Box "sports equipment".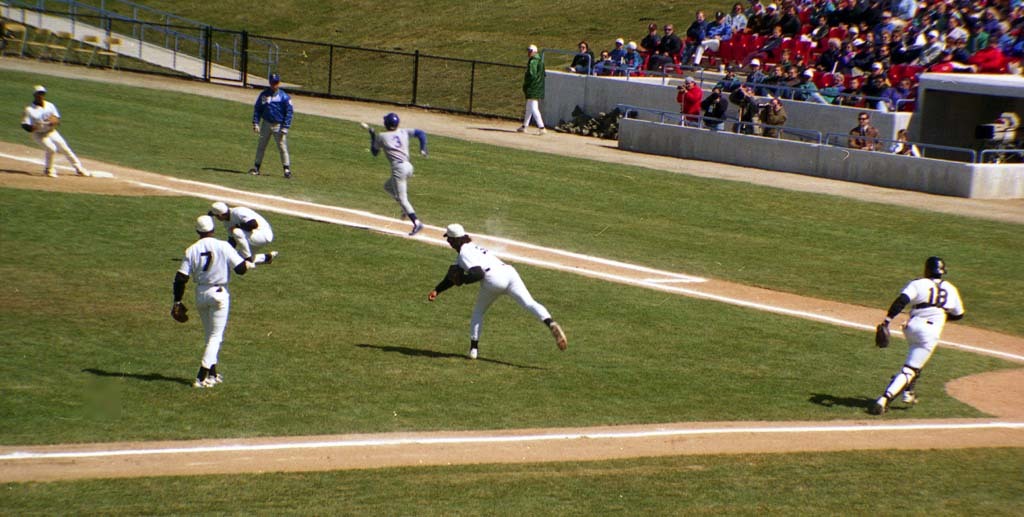
<box>382,111,398,133</box>.
